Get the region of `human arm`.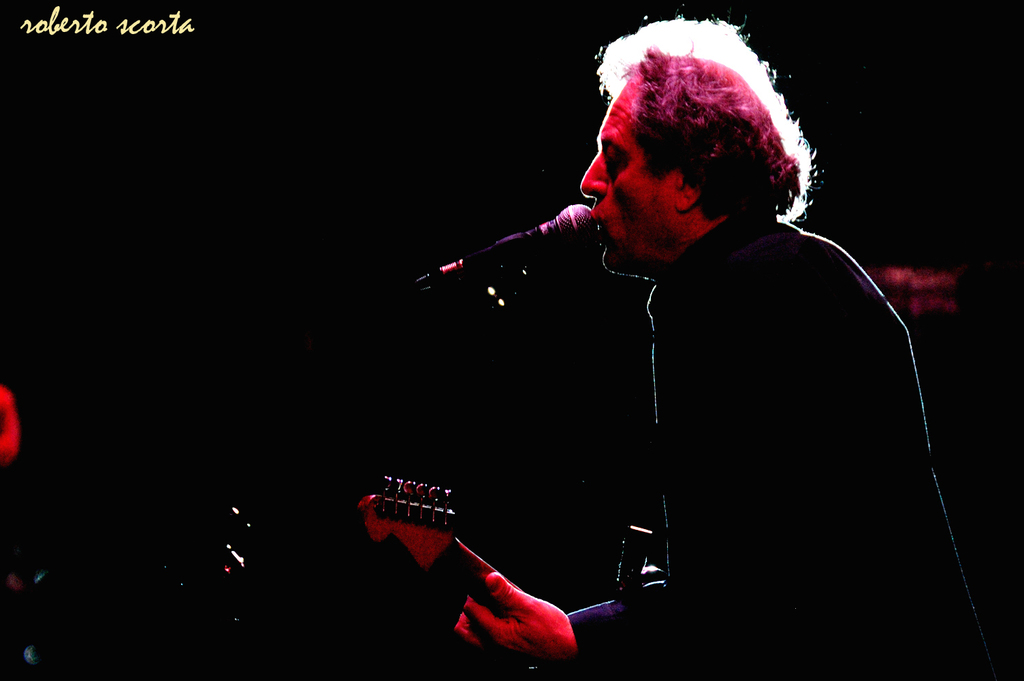
451 564 645 670.
